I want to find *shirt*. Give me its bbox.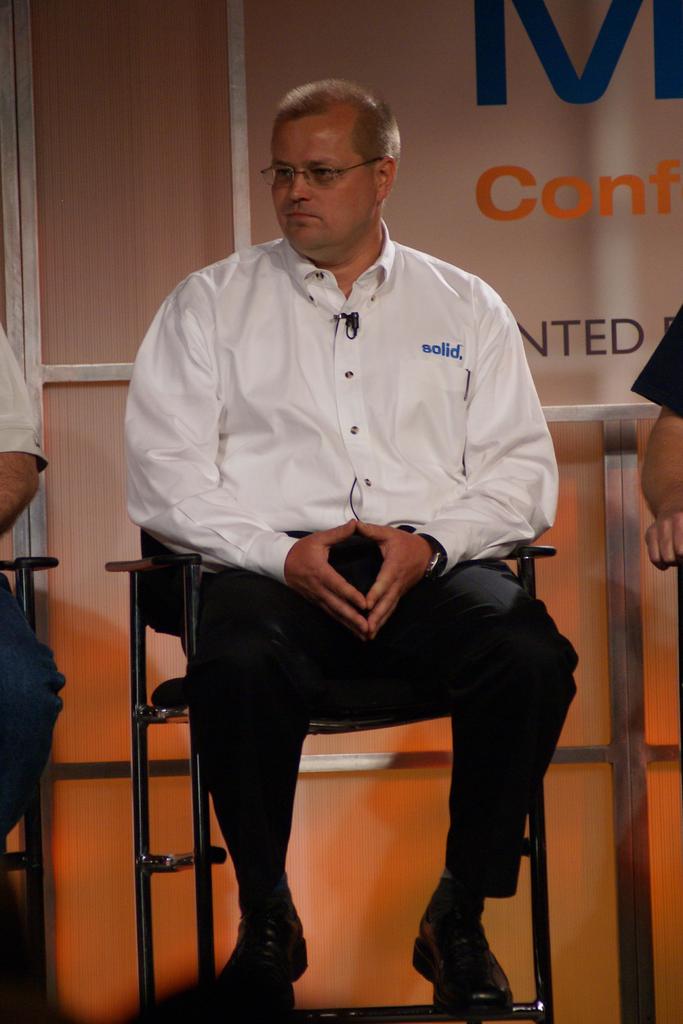
120 214 559 594.
